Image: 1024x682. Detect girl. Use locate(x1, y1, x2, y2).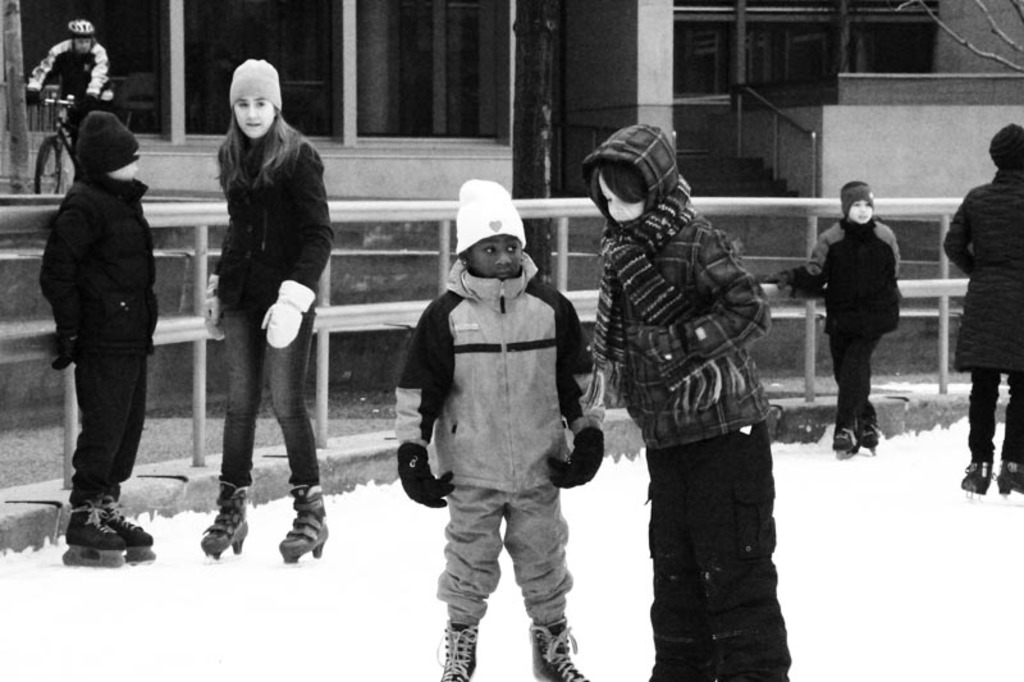
locate(205, 60, 335, 560).
